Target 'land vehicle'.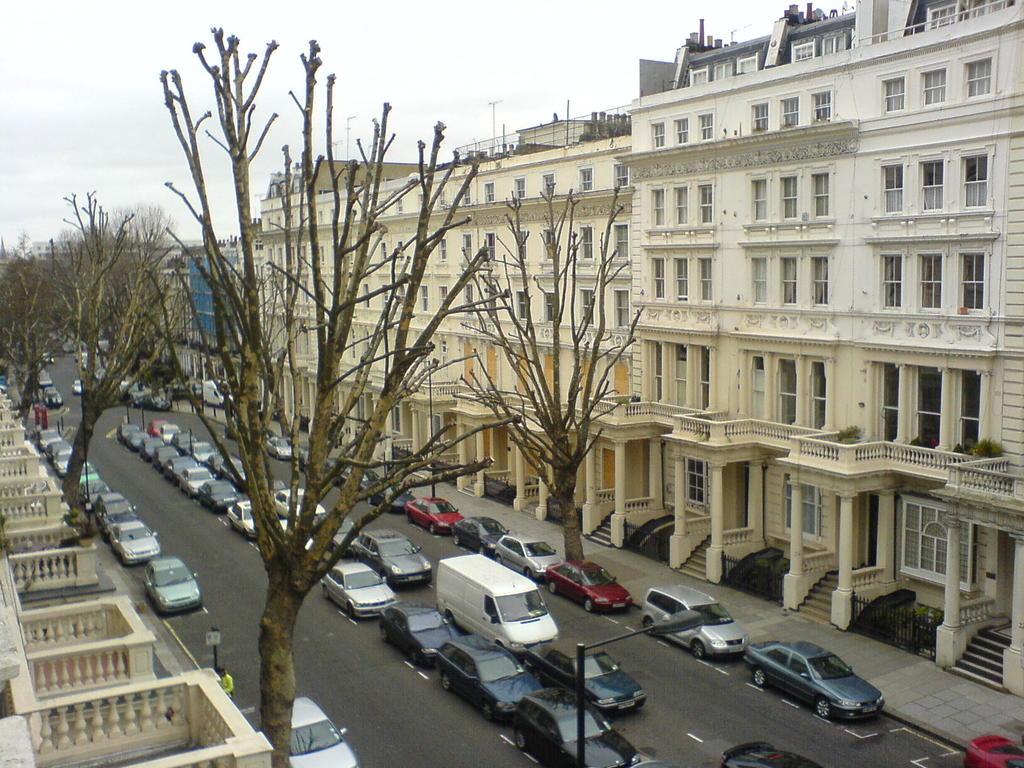
Target region: [496, 538, 558, 580].
